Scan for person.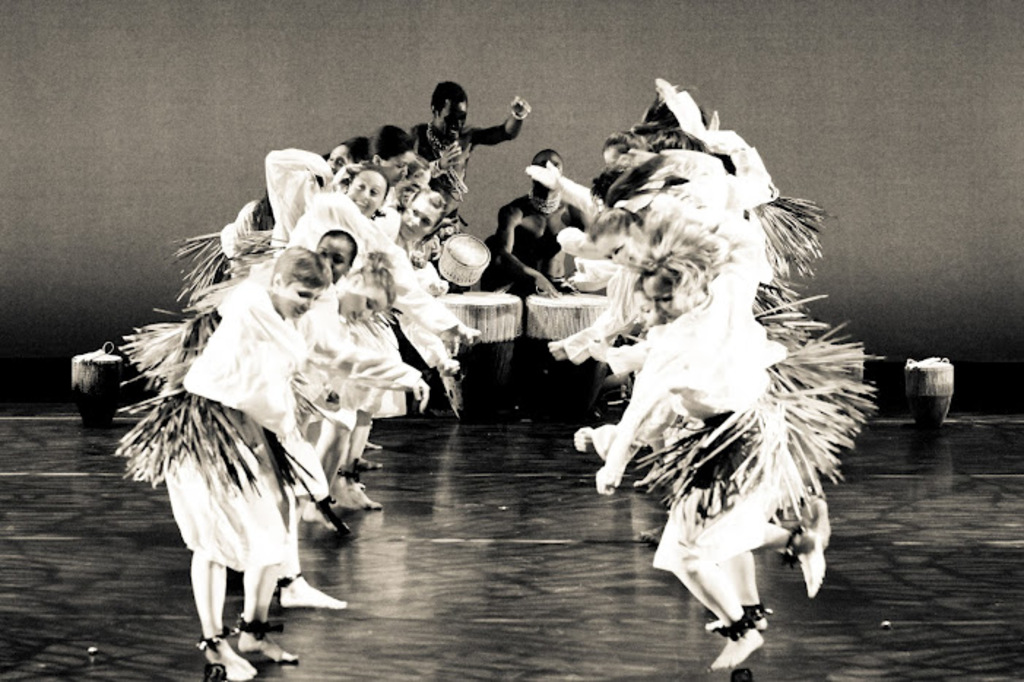
Scan result: rect(595, 203, 784, 670).
